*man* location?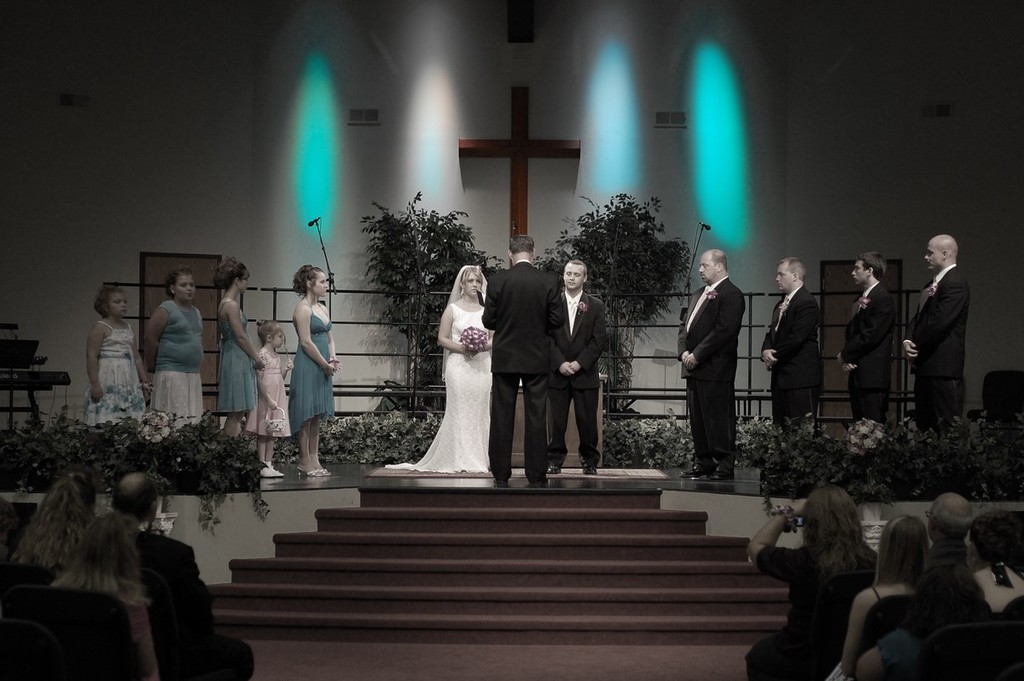
(902, 230, 971, 435)
